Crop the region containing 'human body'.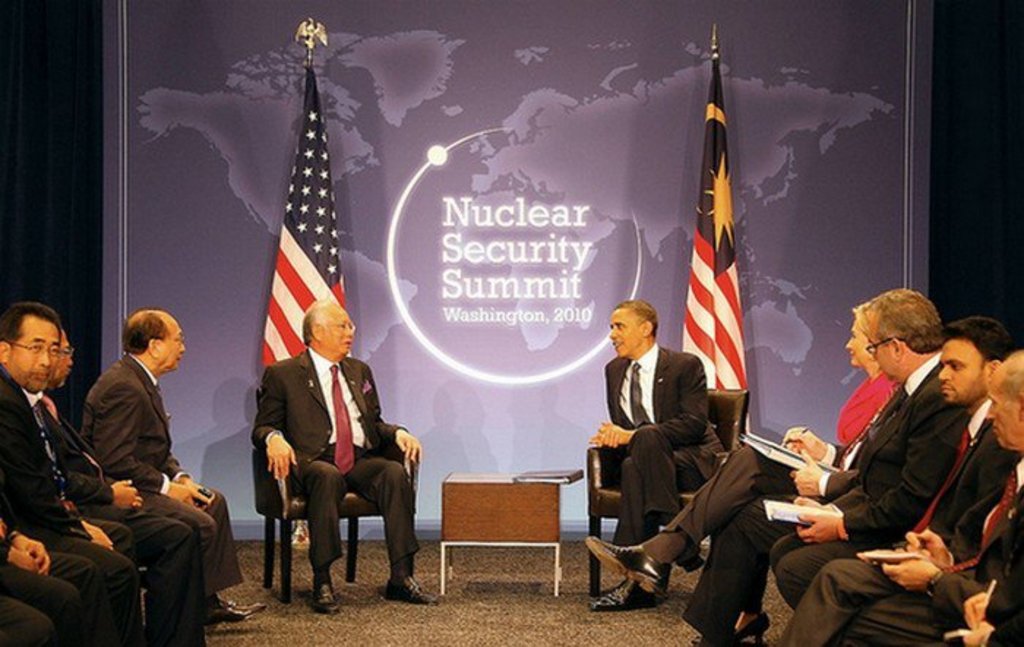
Crop region: left=761, top=367, right=965, bottom=621.
